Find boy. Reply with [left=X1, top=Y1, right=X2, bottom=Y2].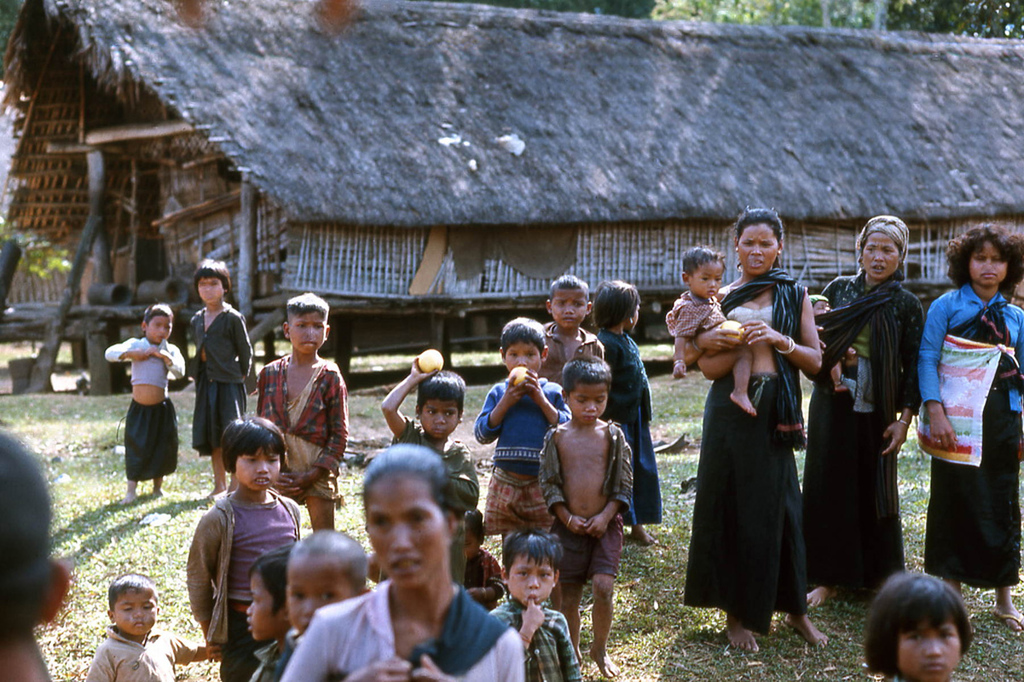
[left=85, top=569, right=206, bottom=681].
